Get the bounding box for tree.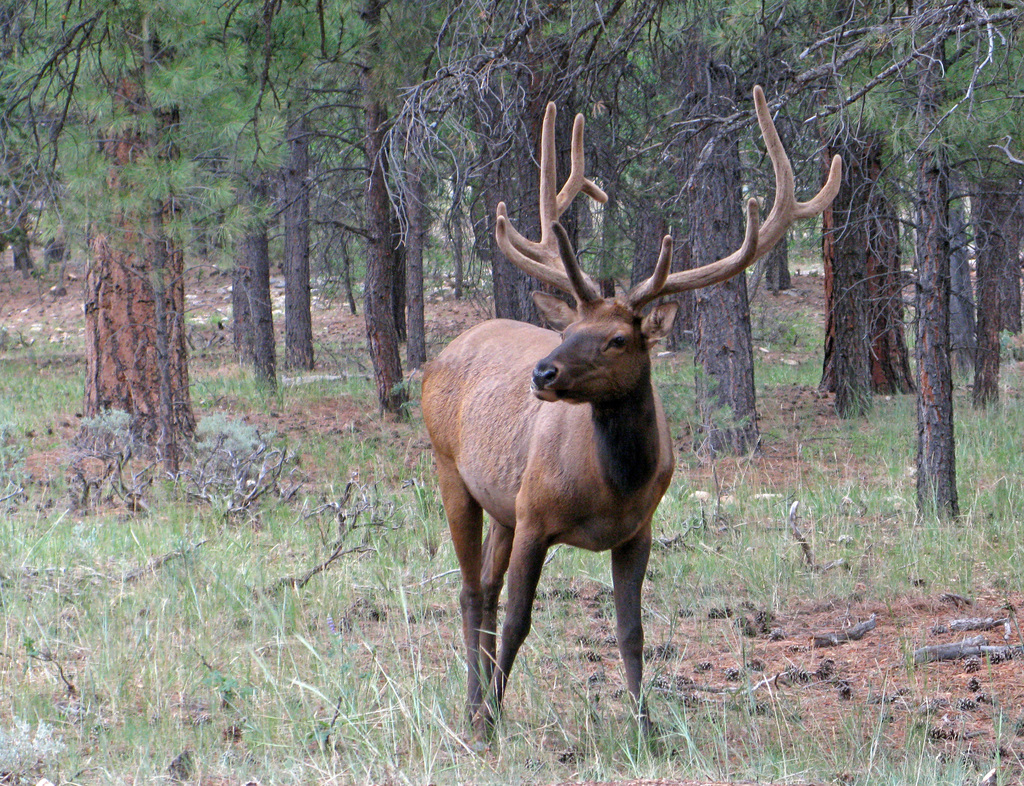
detection(0, 0, 366, 478).
